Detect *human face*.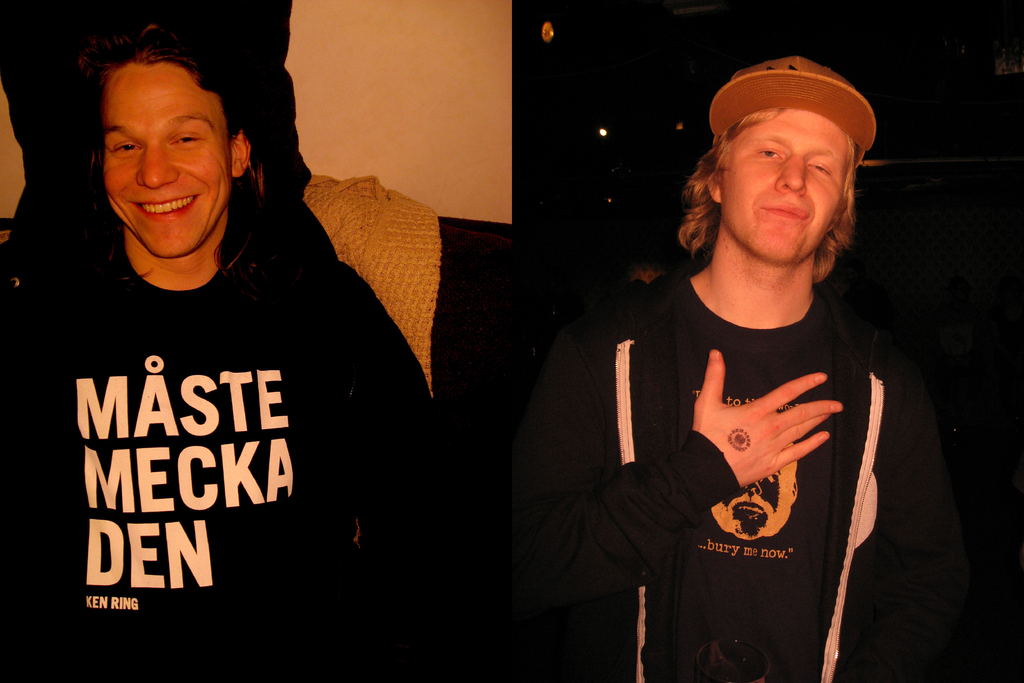
Detected at (left=99, top=80, right=230, bottom=250).
